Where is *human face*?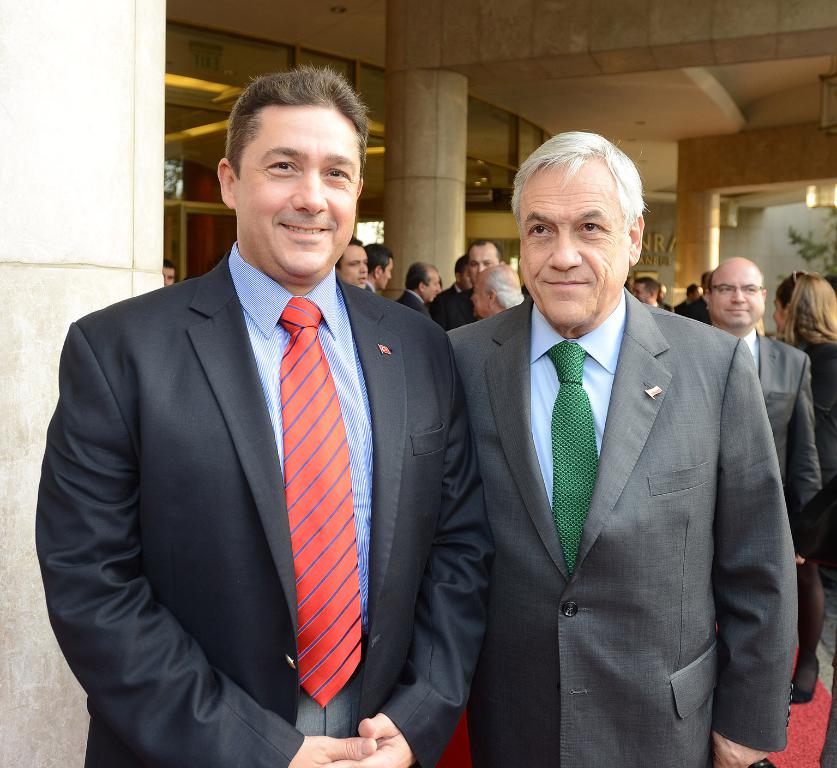
[left=463, top=271, right=472, bottom=291].
